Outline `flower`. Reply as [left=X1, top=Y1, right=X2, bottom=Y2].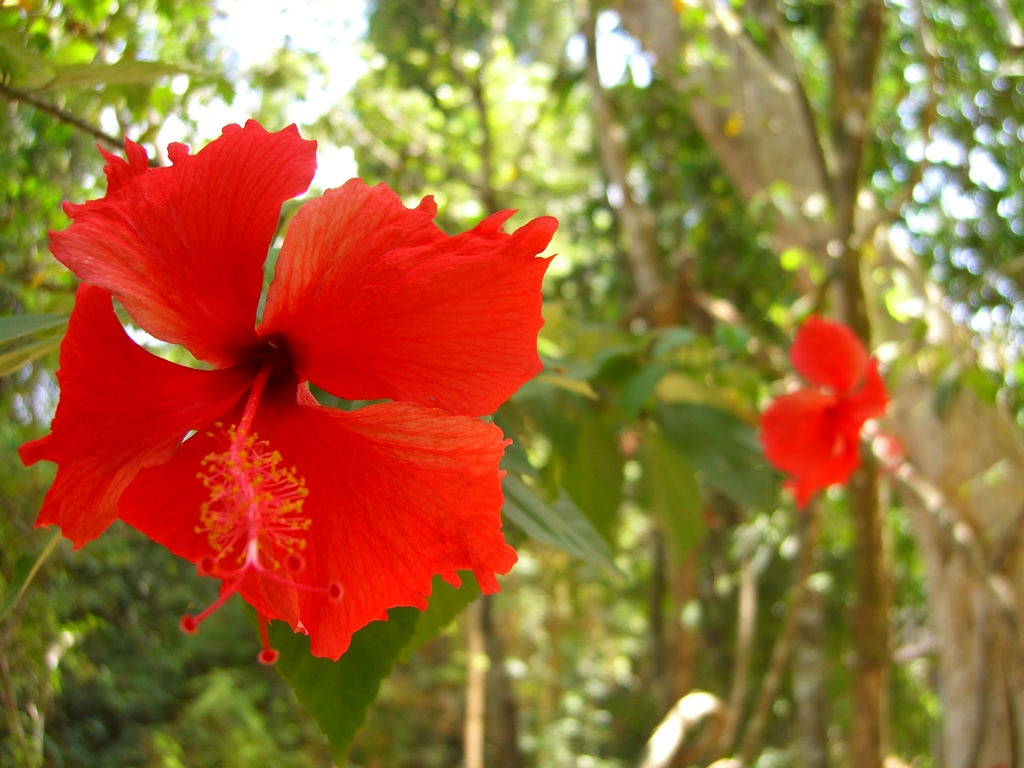
[left=37, top=120, right=547, bottom=655].
